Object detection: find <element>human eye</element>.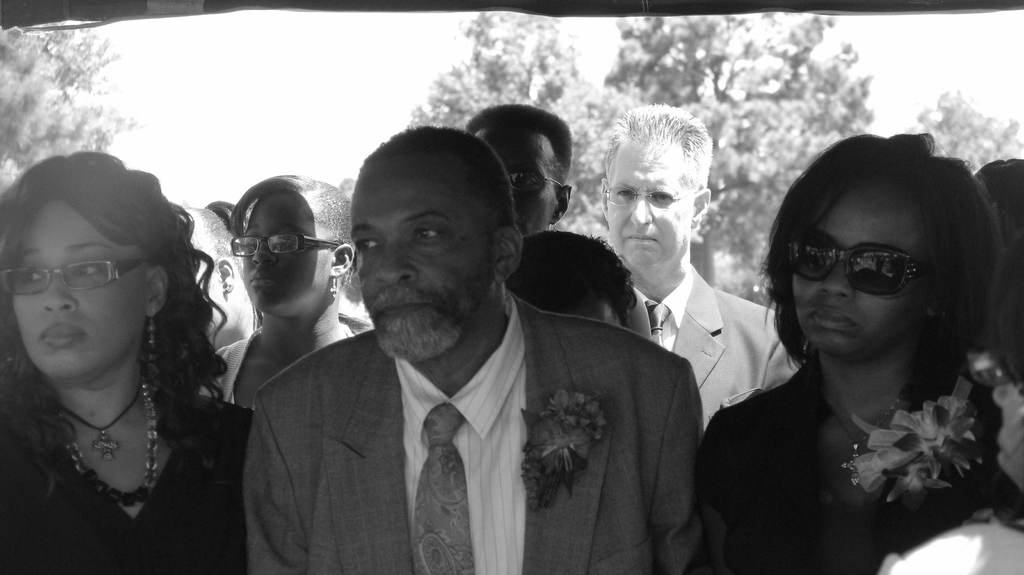
x1=650, y1=190, x2=671, y2=202.
